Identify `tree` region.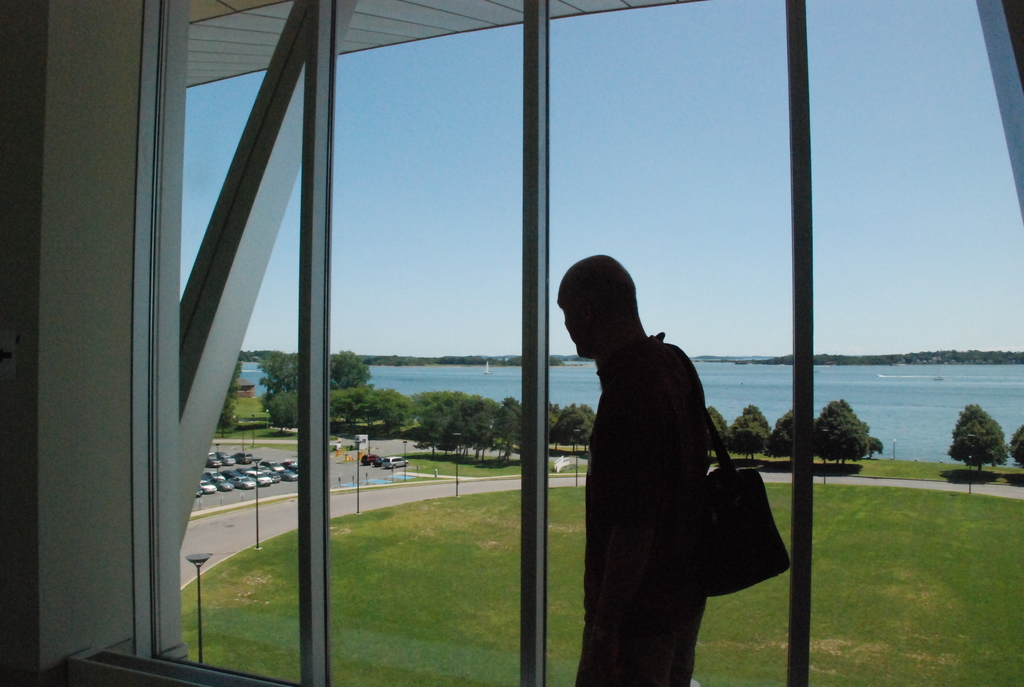
Region: select_region(212, 355, 246, 432).
